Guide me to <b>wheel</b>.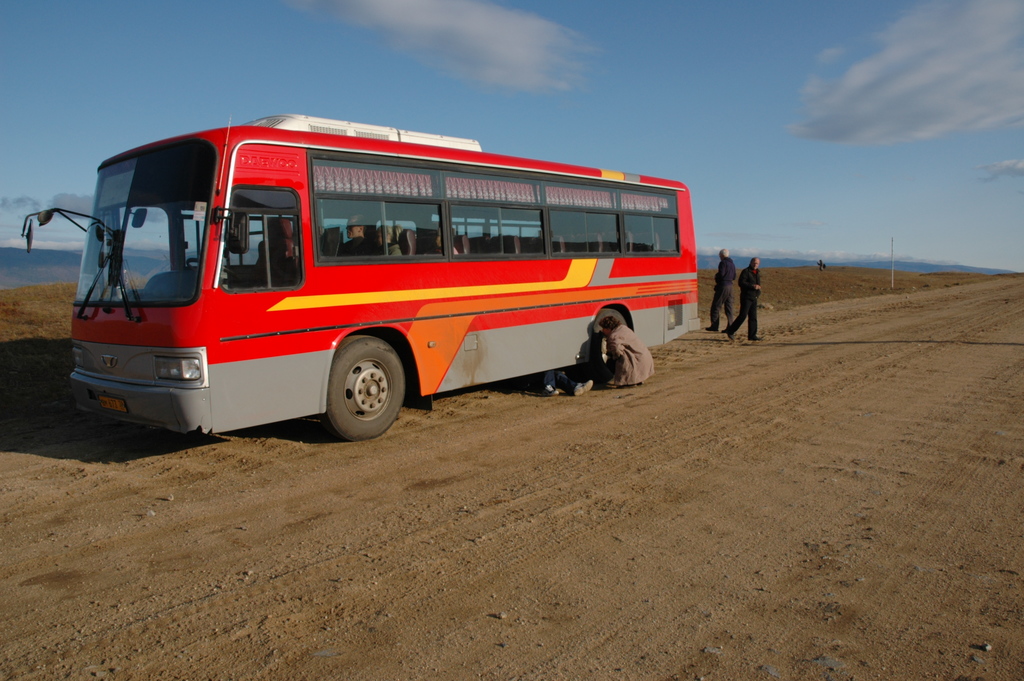
Guidance: {"left": 590, "top": 309, "right": 628, "bottom": 384}.
